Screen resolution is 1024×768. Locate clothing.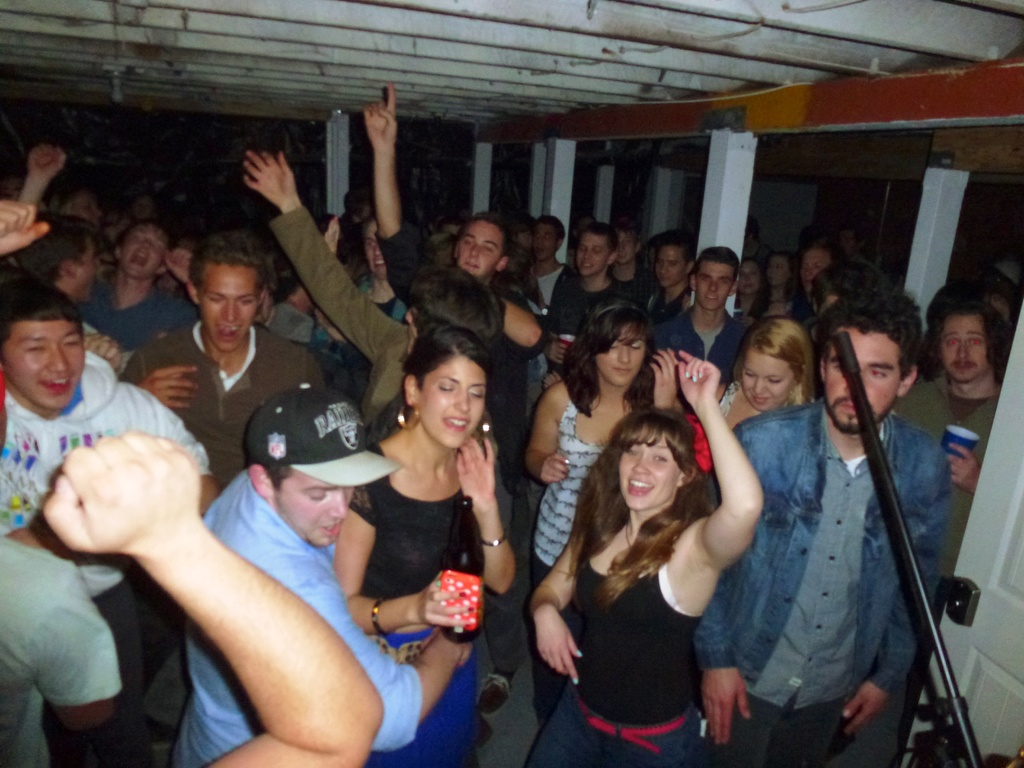
(left=691, top=685, right=860, bottom=767).
